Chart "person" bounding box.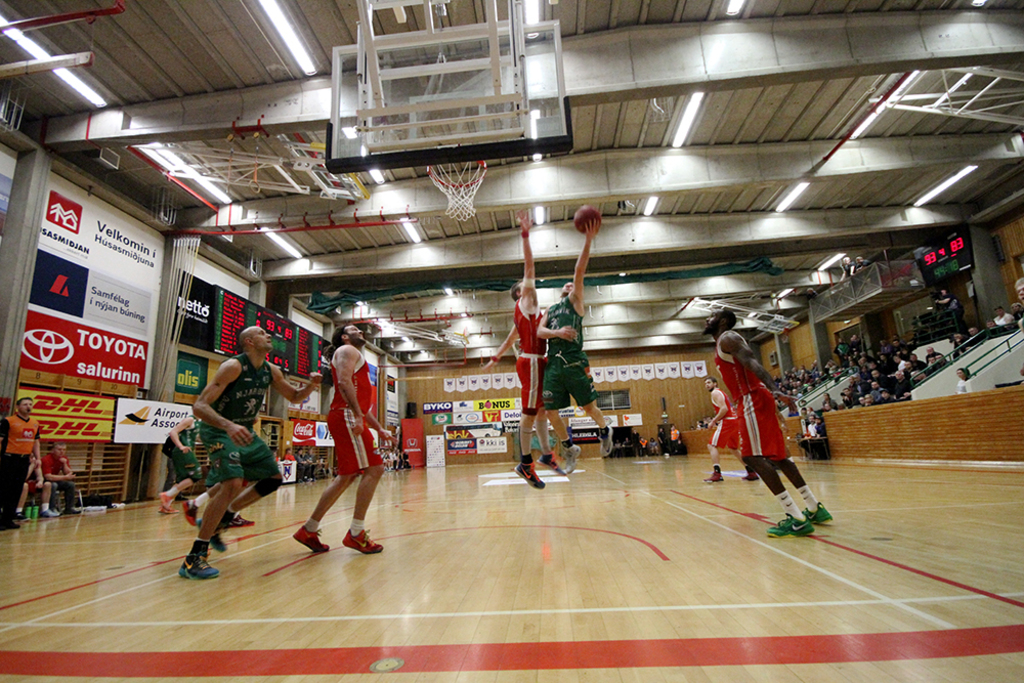
Charted: detection(672, 425, 683, 458).
